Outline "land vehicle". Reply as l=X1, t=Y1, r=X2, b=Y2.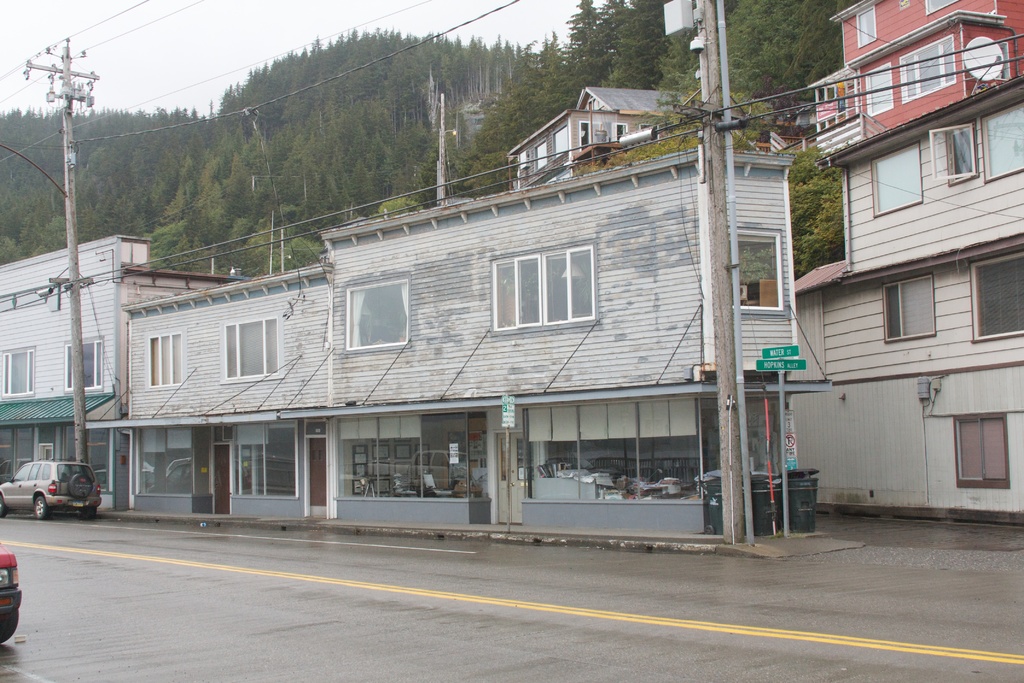
l=0, t=545, r=22, b=641.
